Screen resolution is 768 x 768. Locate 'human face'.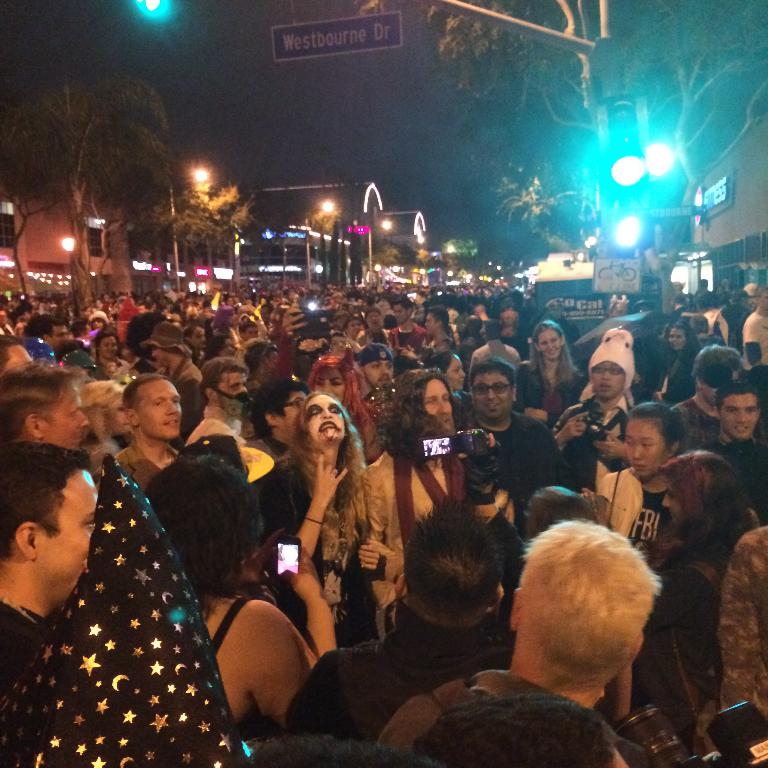
bbox=(305, 394, 346, 440).
